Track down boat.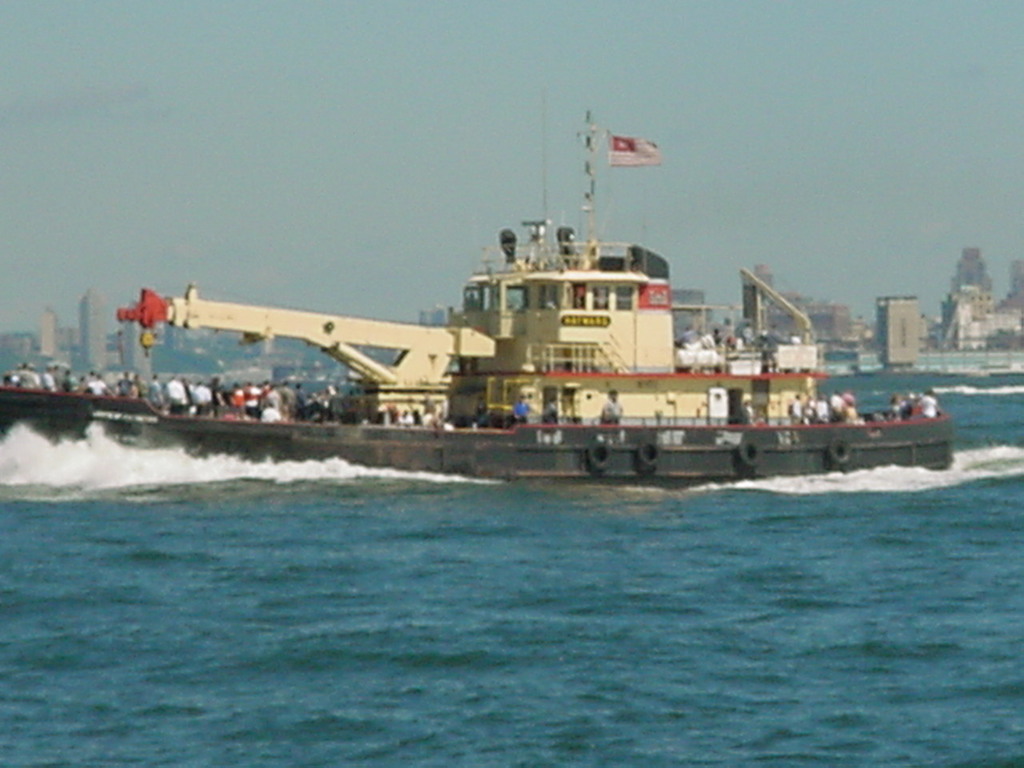
Tracked to x1=90 y1=106 x2=969 y2=483.
